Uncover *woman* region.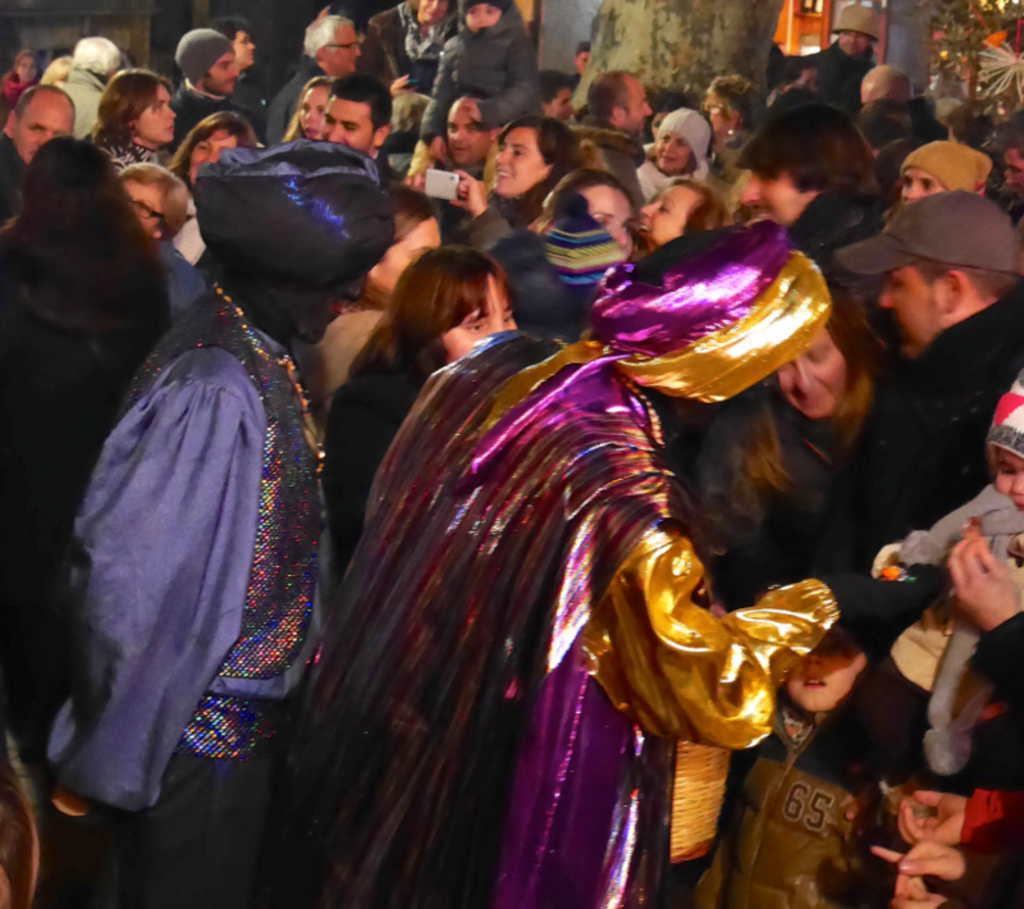
Uncovered: <box>895,140,996,209</box>.
